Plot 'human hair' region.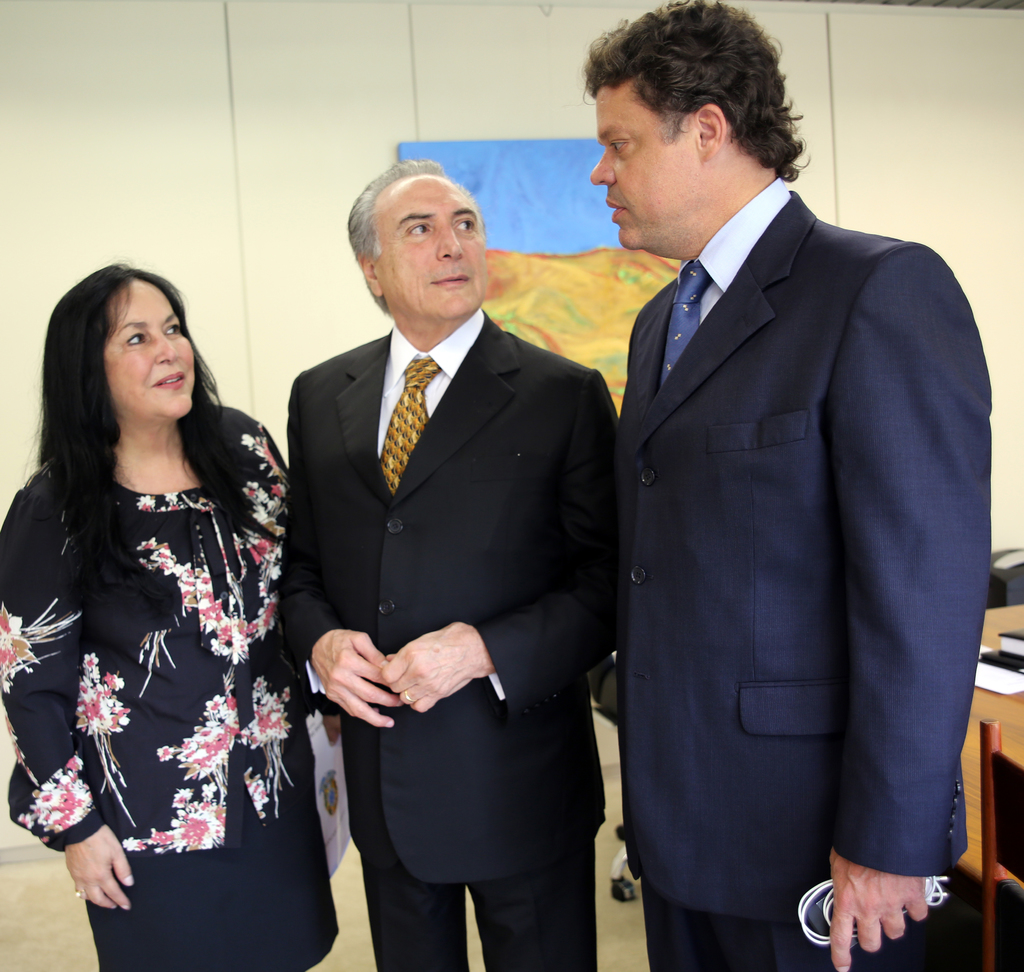
Plotted at (581, 0, 812, 179).
